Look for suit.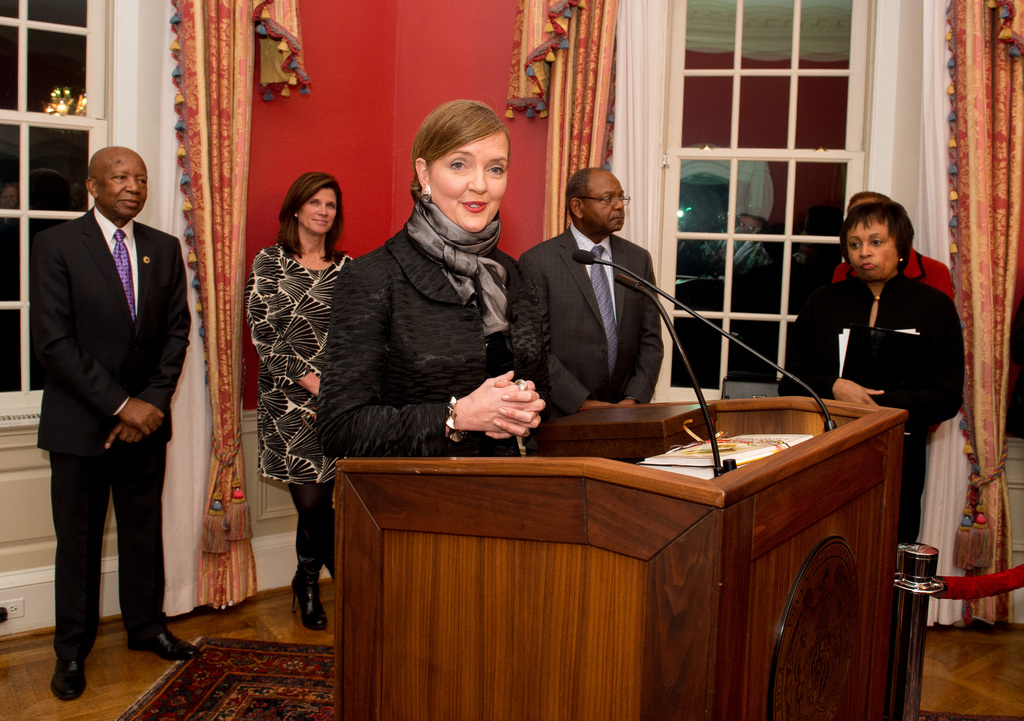
Found: (36, 213, 175, 672).
